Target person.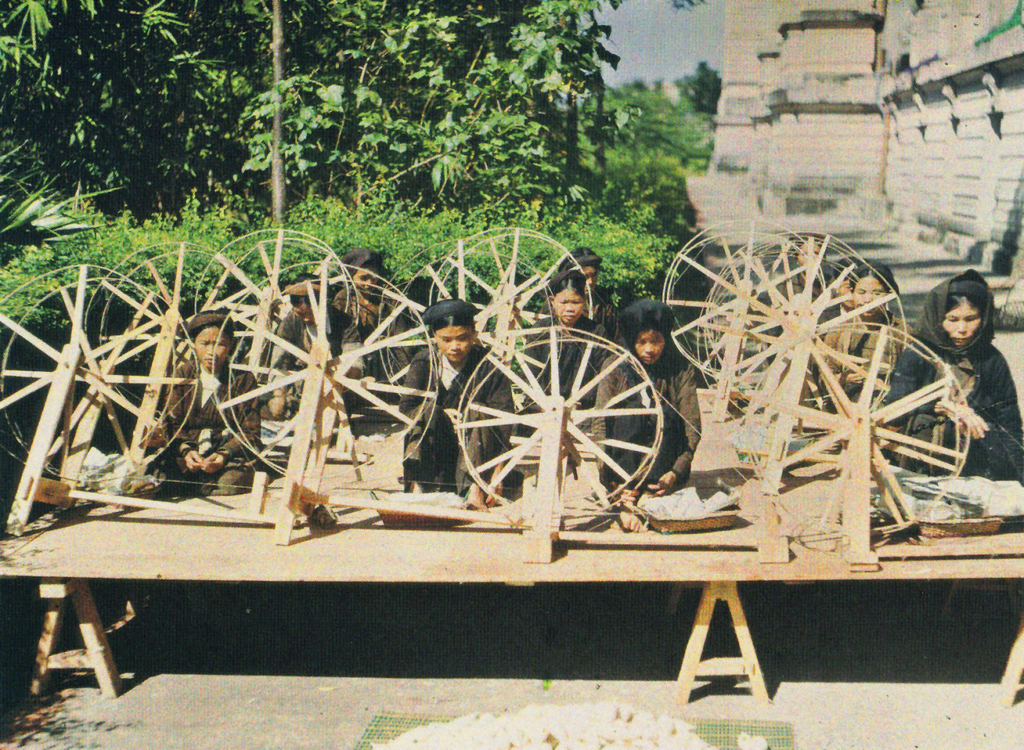
Target region: (147, 307, 264, 503).
